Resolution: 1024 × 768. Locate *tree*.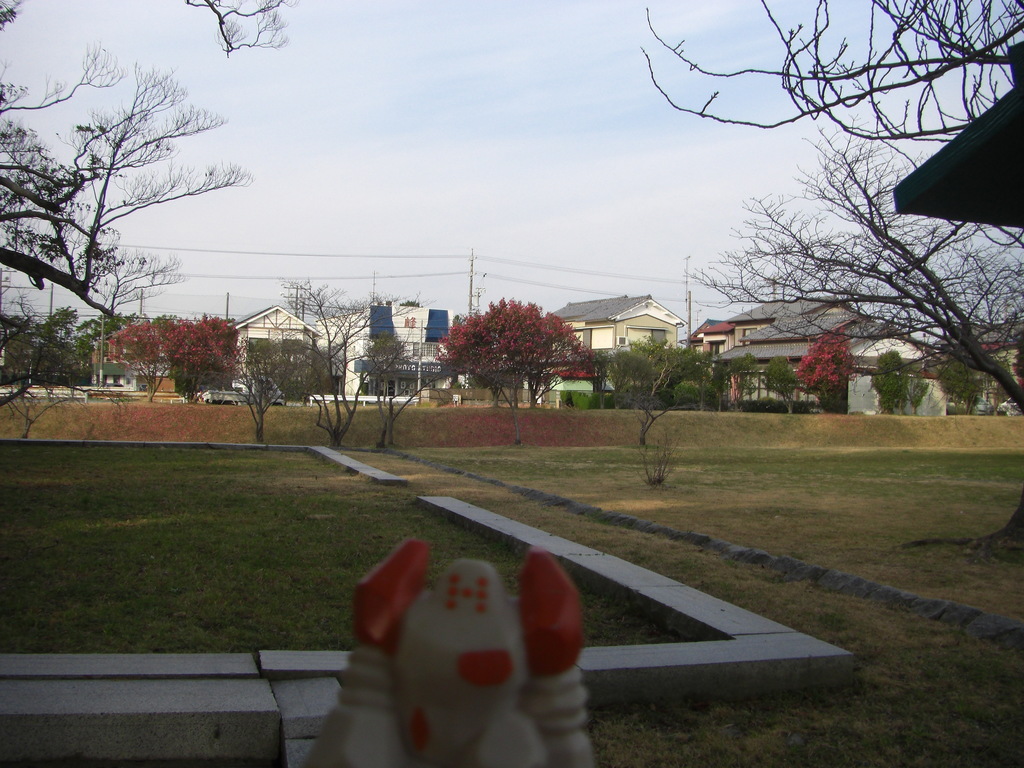
Rect(159, 316, 237, 408).
